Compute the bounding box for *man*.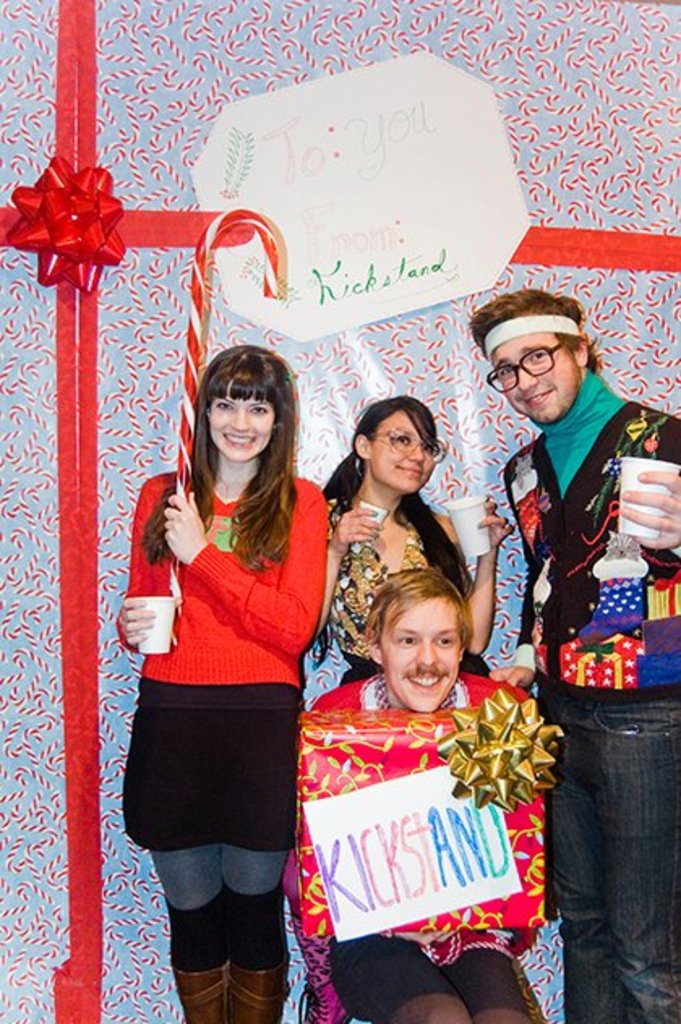
box=[491, 290, 663, 930].
